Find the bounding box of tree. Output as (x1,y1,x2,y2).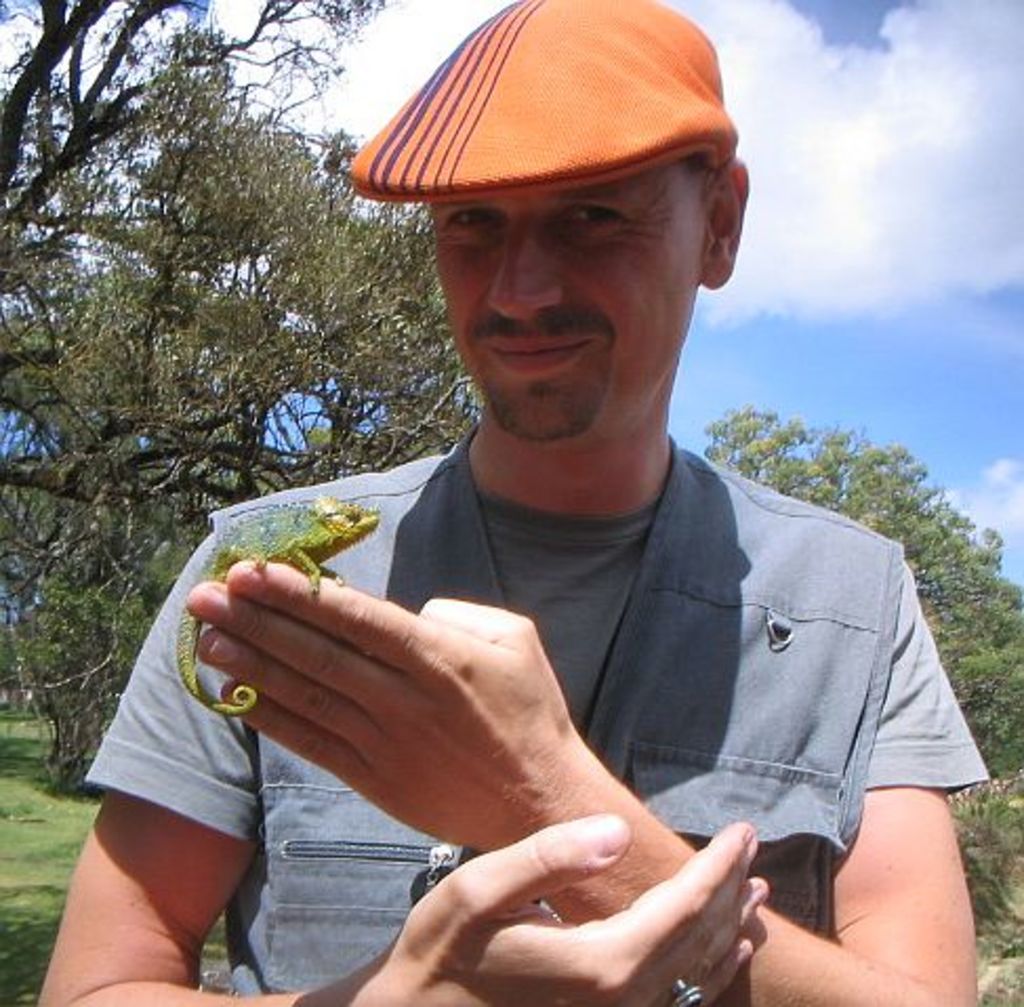
(0,0,494,700).
